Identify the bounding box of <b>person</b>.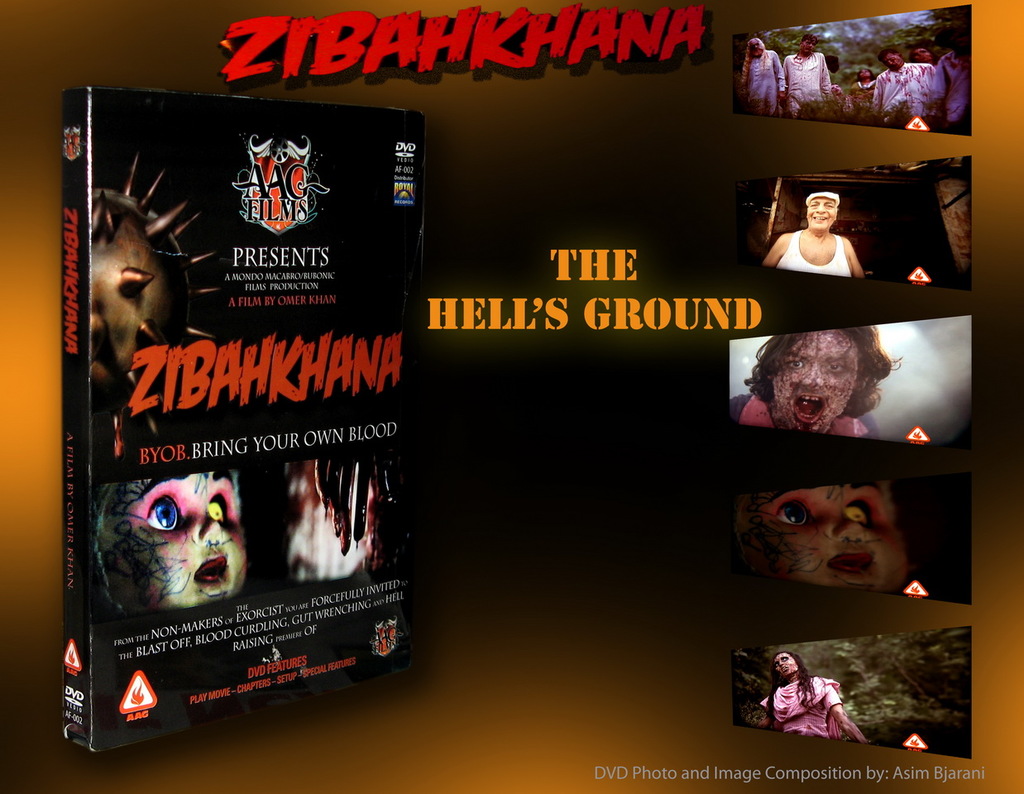
detection(909, 41, 936, 63).
